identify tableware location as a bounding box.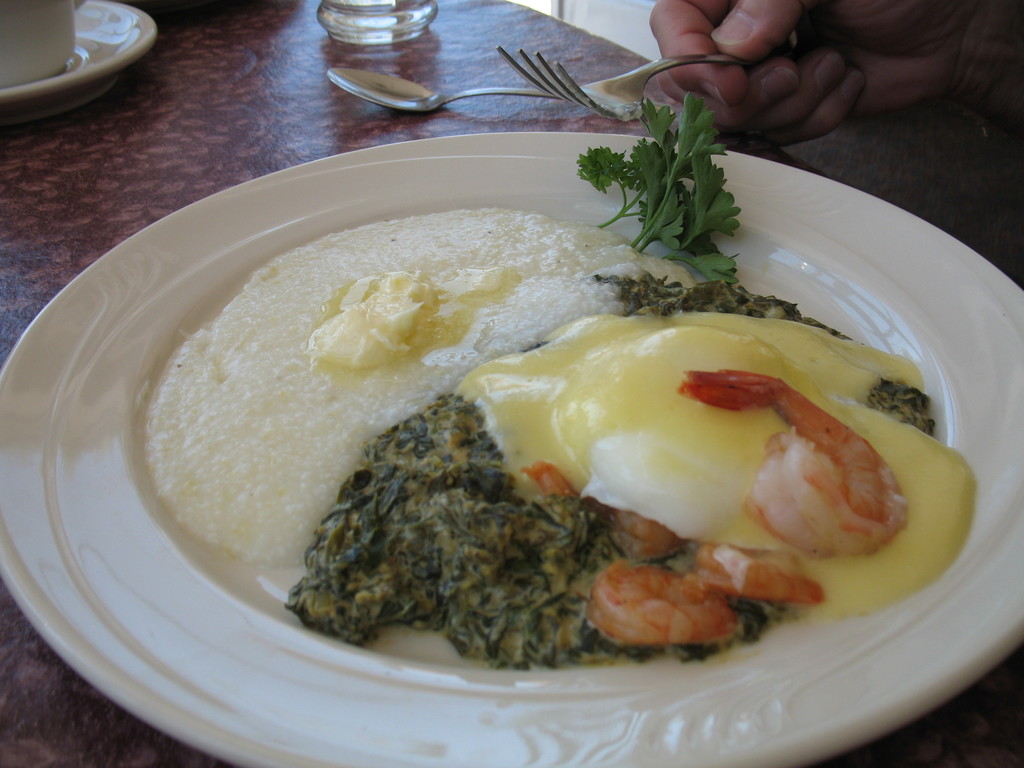
<region>316, 0, 434, 45</region>.
